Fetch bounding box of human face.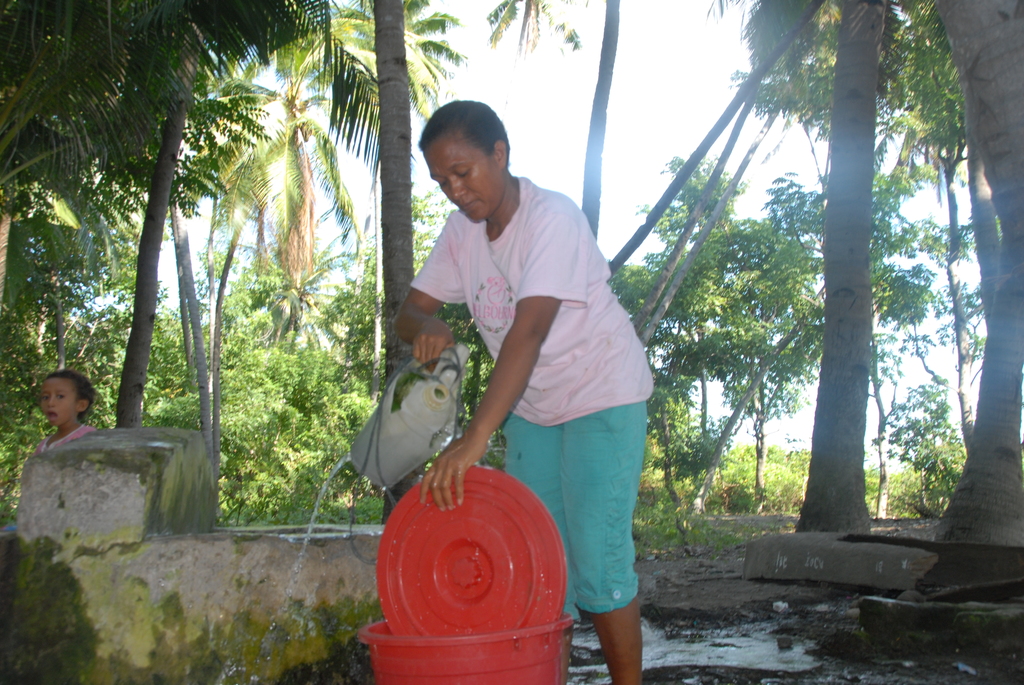
Bbox: locate(424, 127, 500, 223).
